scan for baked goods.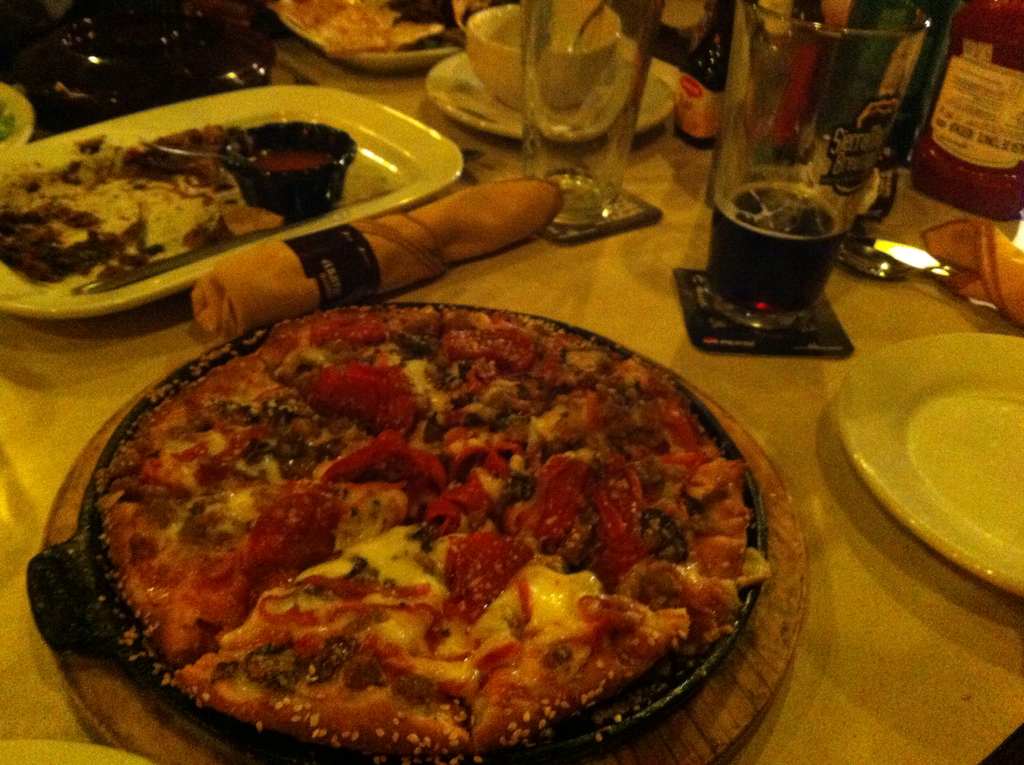
Scan result: rect(40, 333, 781, 744).
